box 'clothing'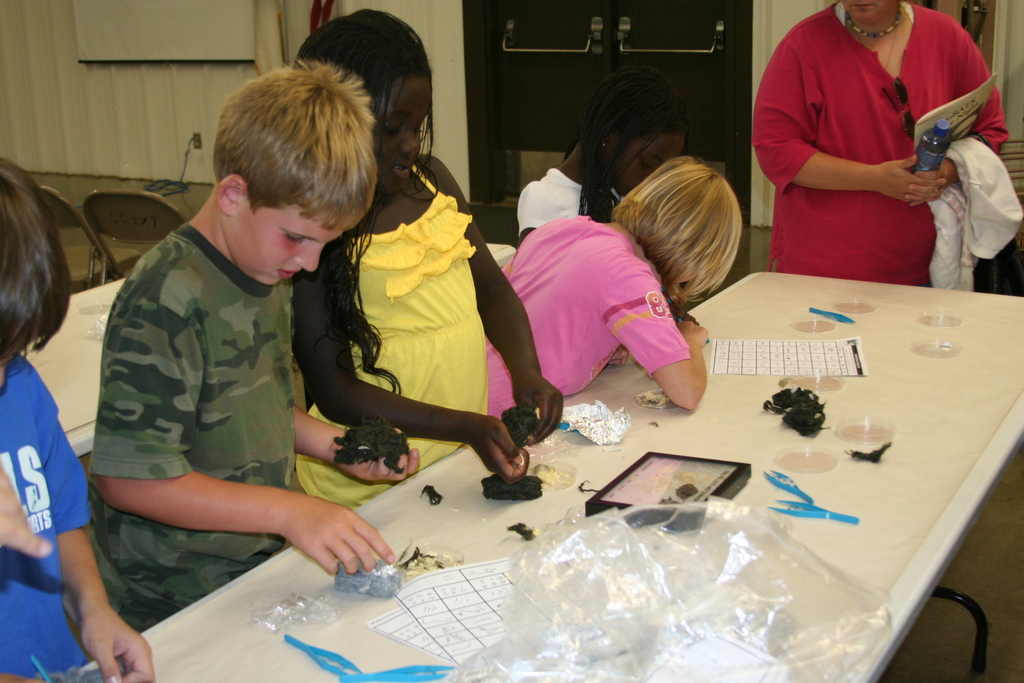
crop(0, 349, 93, 682)
